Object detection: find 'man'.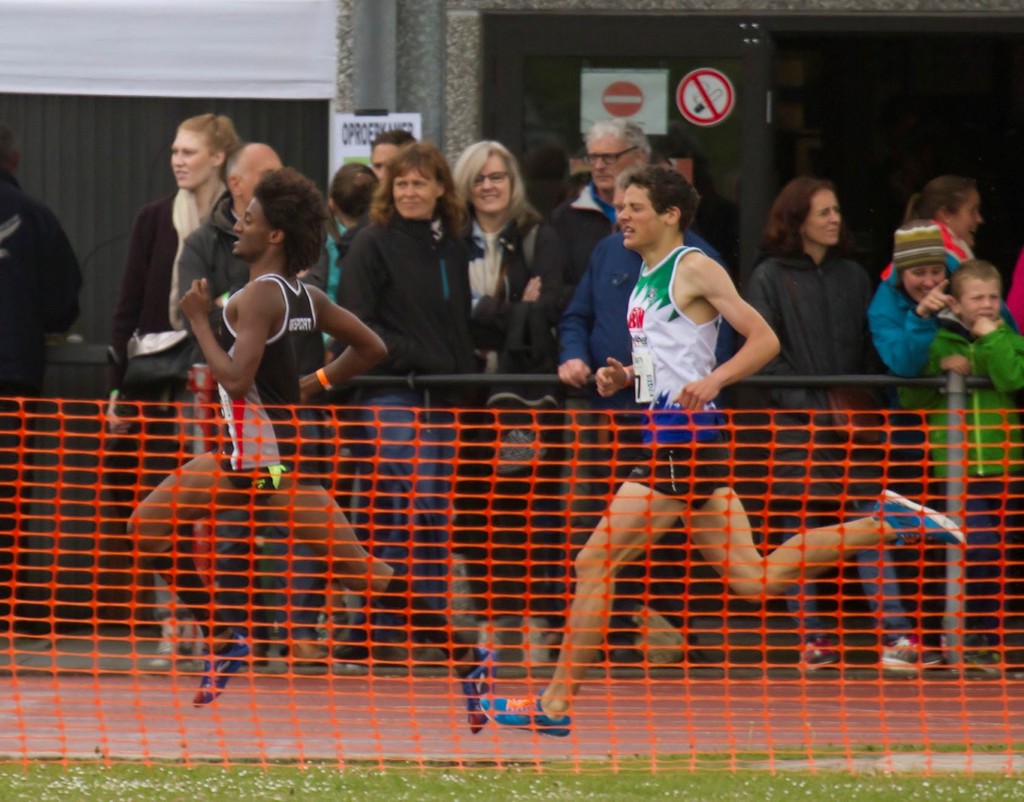
<region>176, 137, 298, 639</region>.
